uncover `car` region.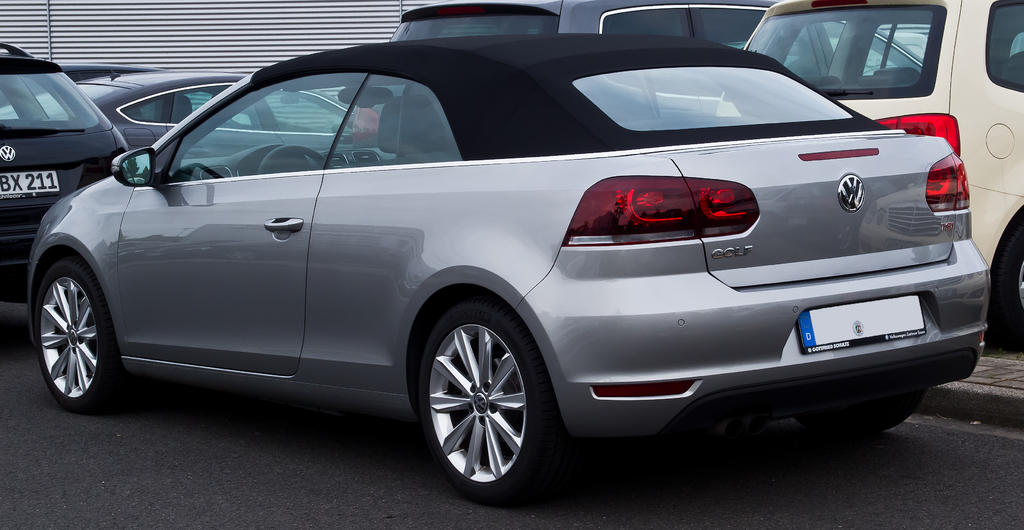
Uncovered: <region>390, 0, 773, 124</region>.
